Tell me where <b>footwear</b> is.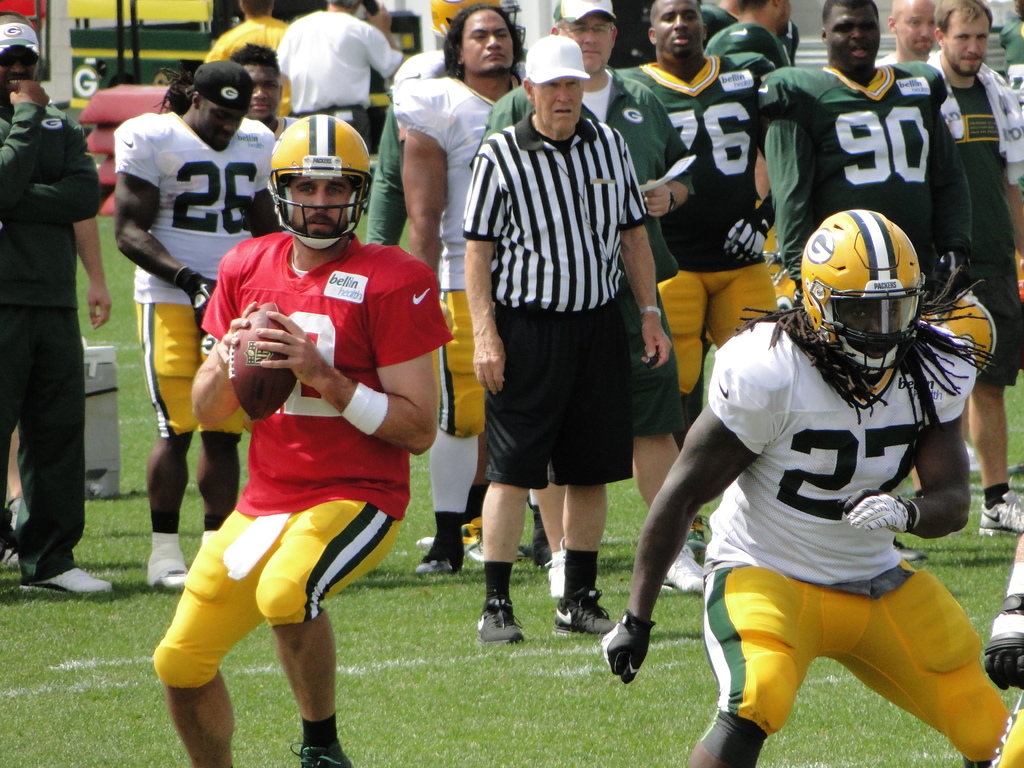
<b>footwear</b> is at 477, 596, 529, 647.
